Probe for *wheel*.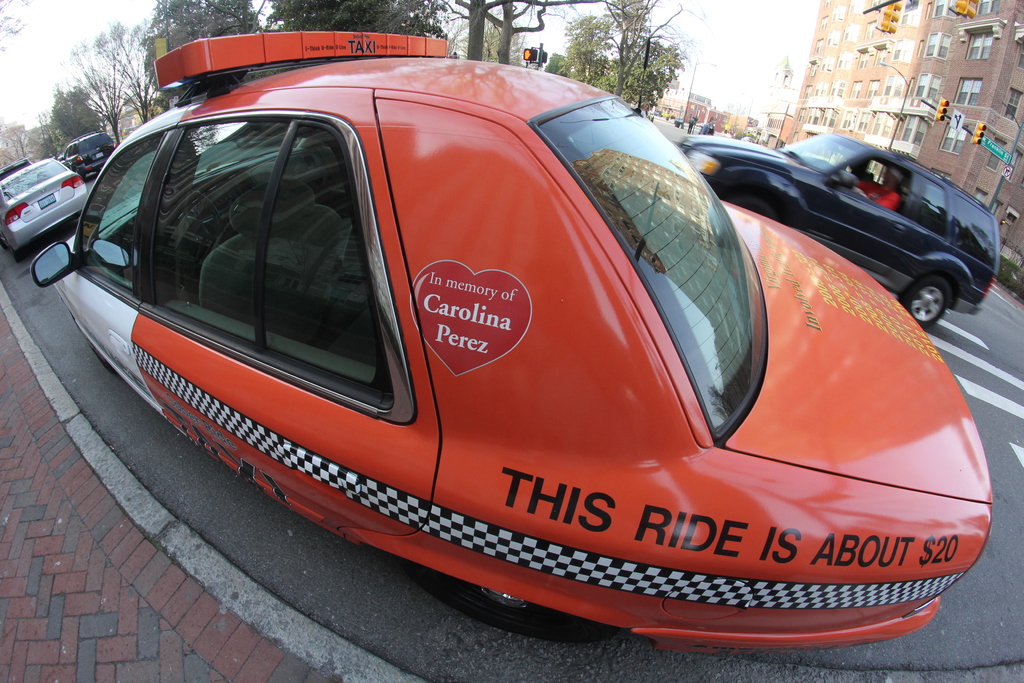
Probe result: [382, 555, 626, 646].
